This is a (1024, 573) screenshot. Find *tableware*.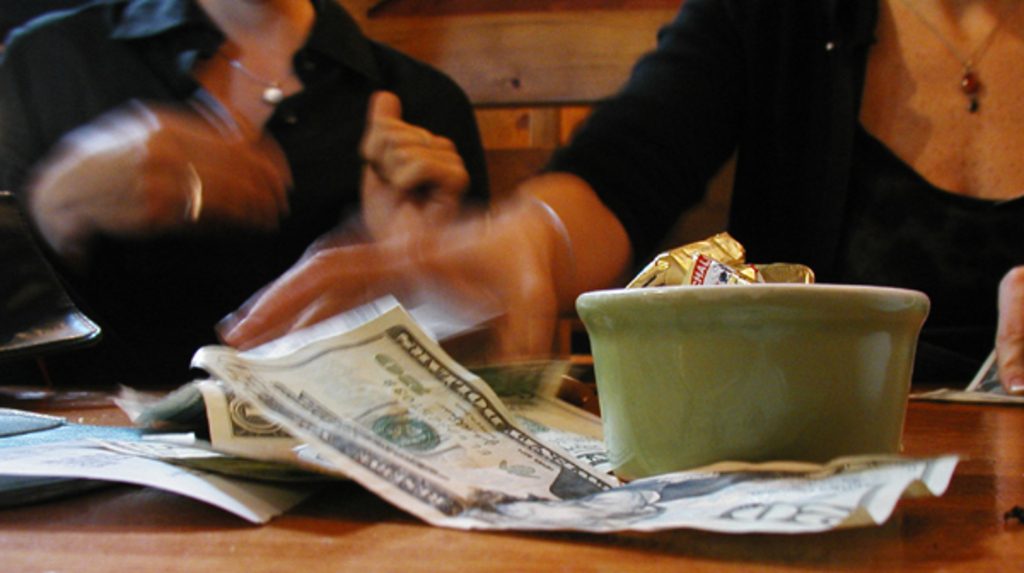
Bounding box: BBox(573, 249, 923, 459).
